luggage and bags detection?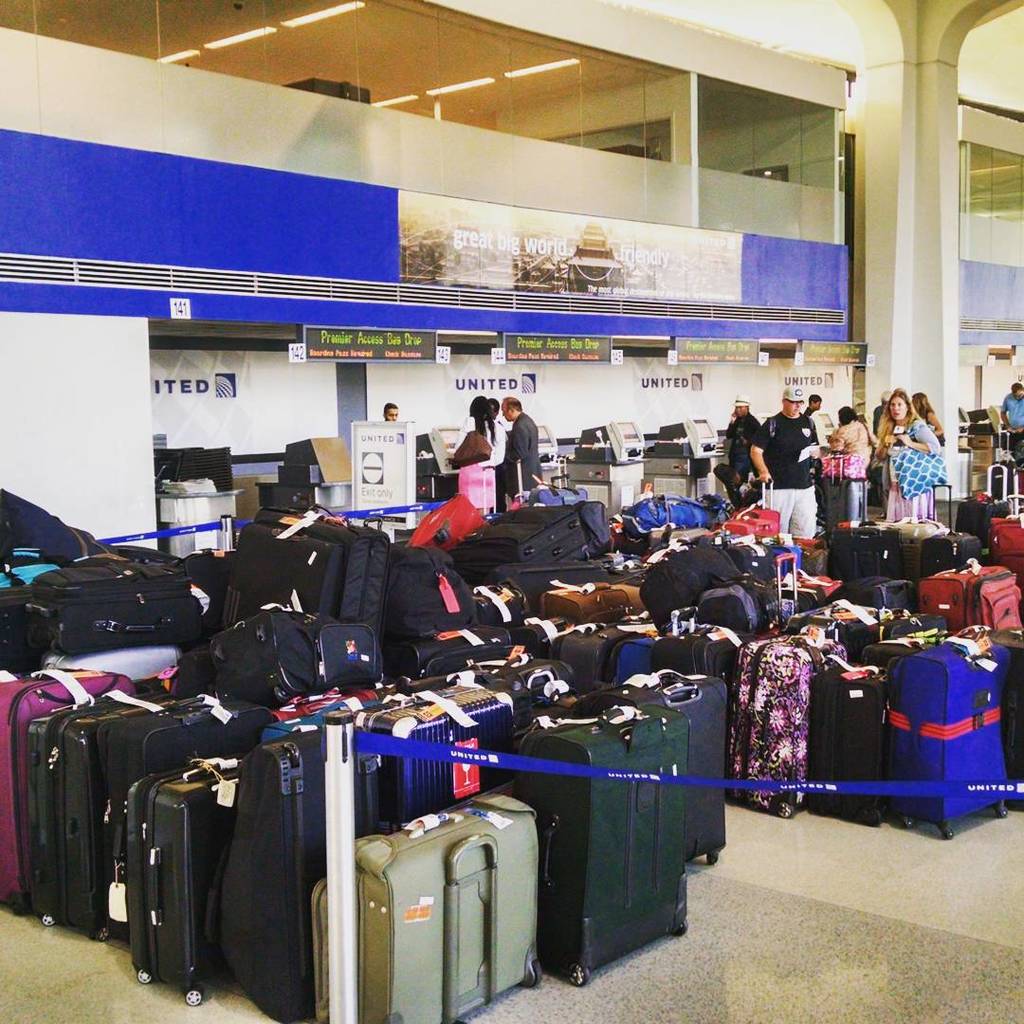
<region>767, 544, 800, 569</region>
